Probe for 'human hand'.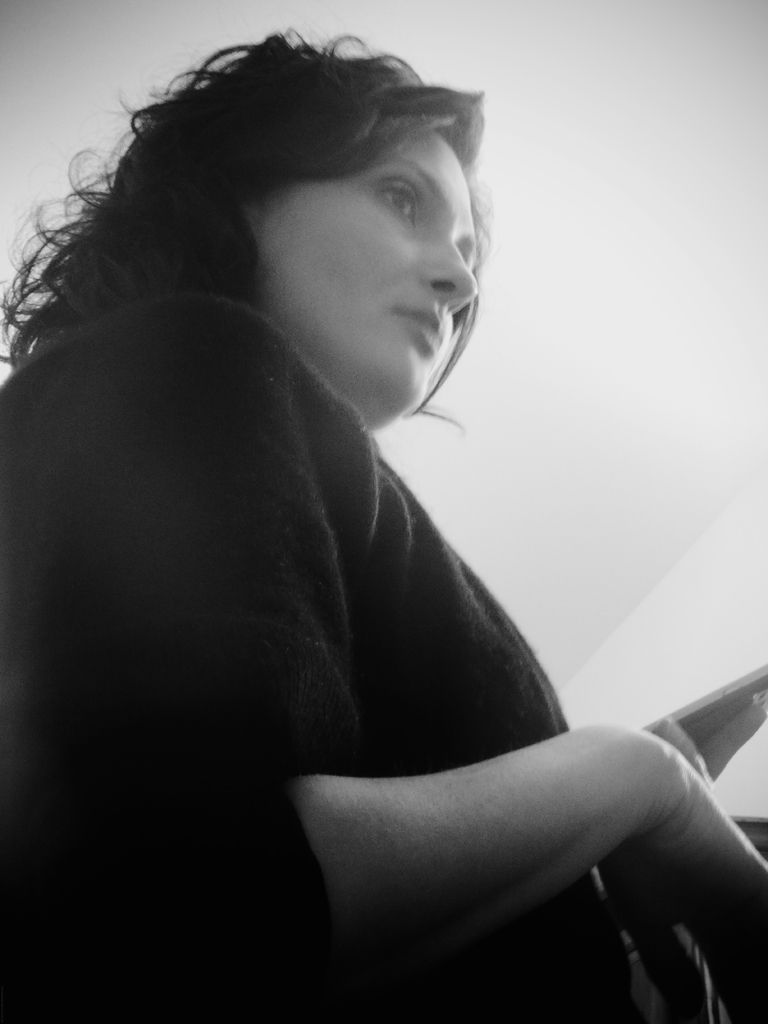
Probe result: crop(597, 732, 767, 902).
